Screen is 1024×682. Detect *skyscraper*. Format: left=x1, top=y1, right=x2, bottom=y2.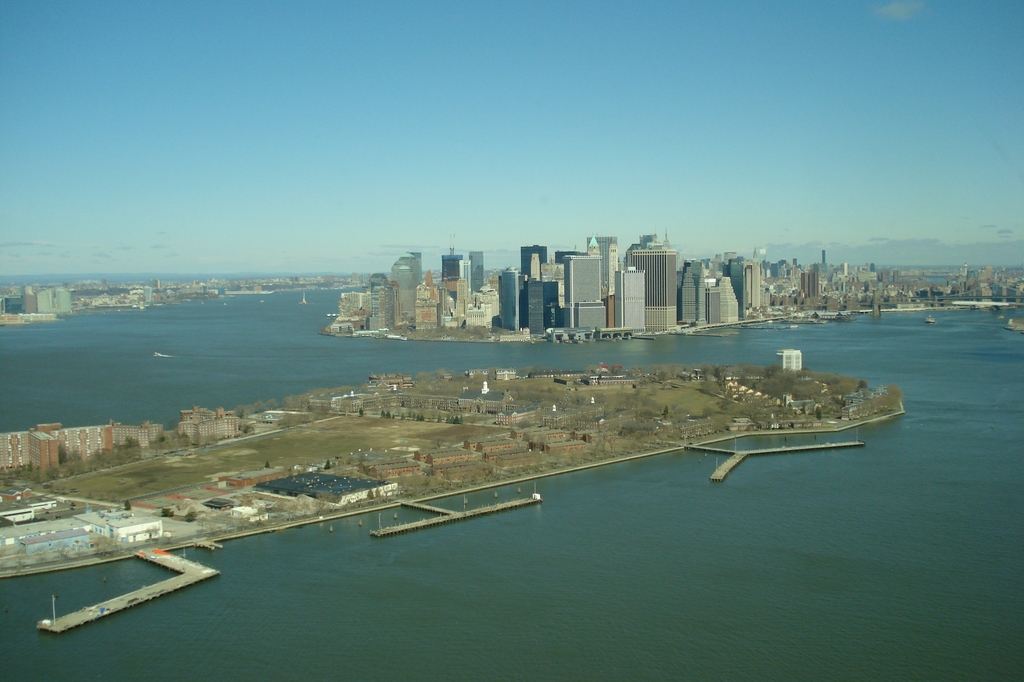
left=492, top=270, right=522, bottom=330.
